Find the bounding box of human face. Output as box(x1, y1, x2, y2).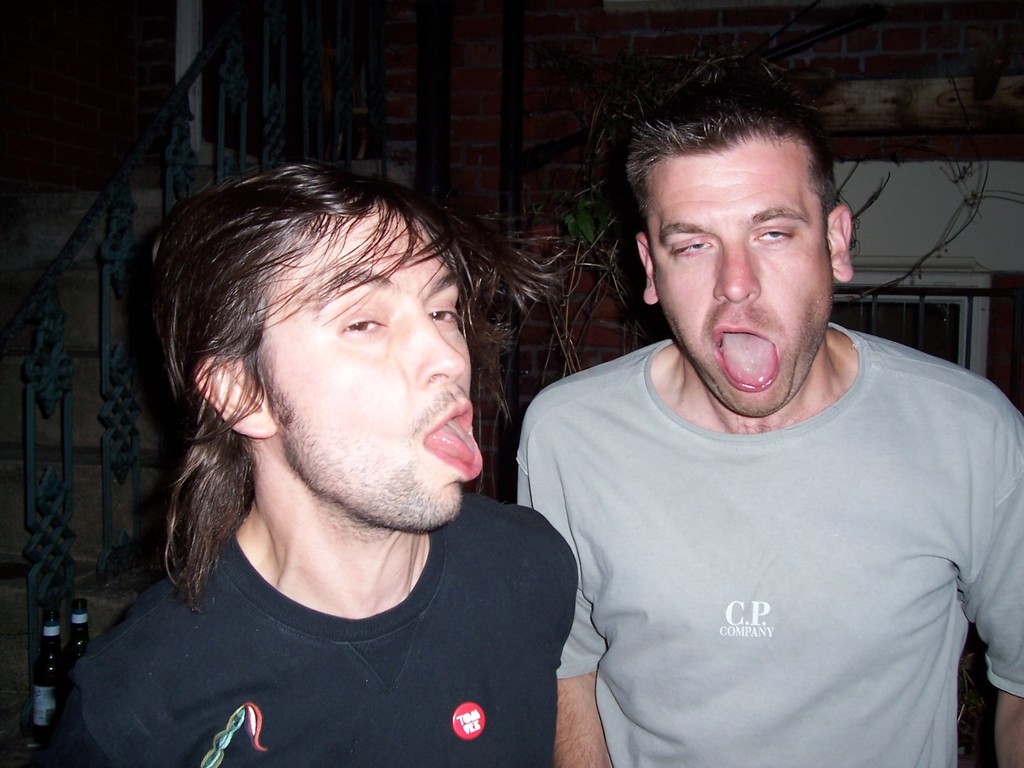
box(248, 201, 486, 529).
